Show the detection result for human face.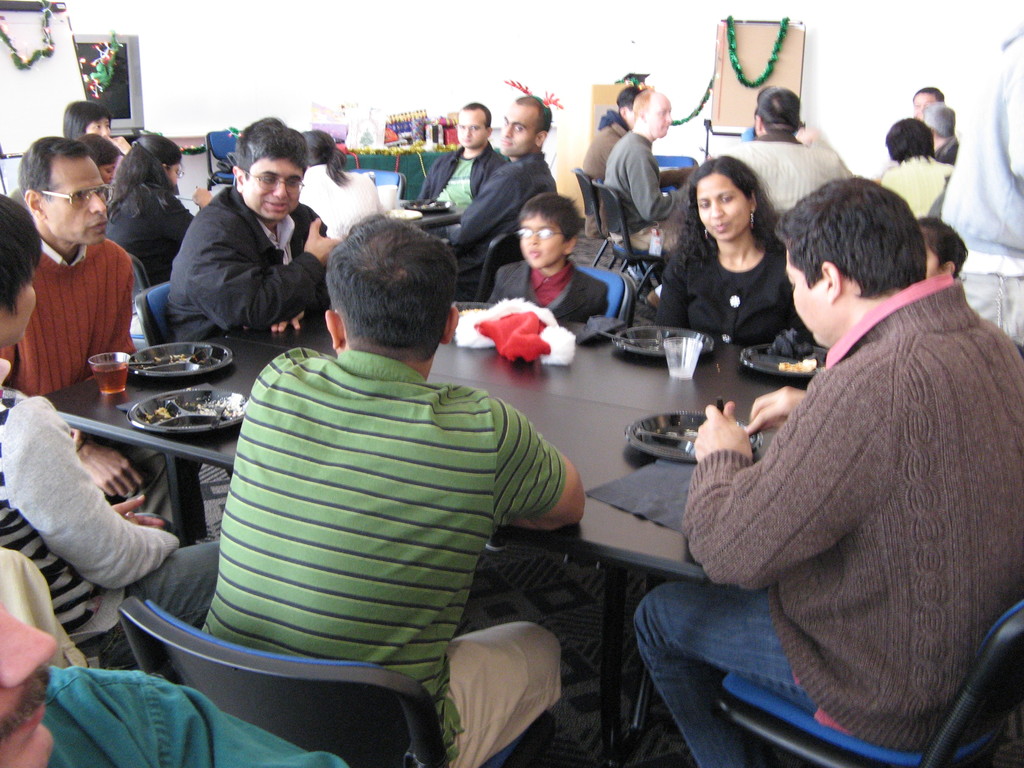
[0,265,35,340].
